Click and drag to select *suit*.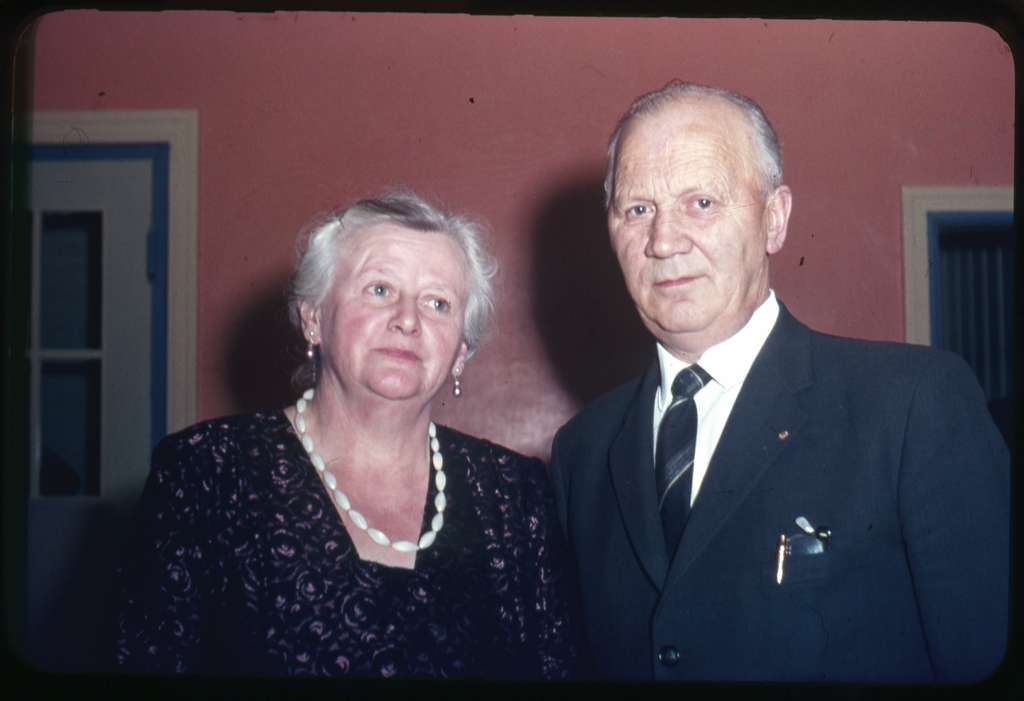
Selection: (x1=549, y1=285, x2=1020, y2=691).
